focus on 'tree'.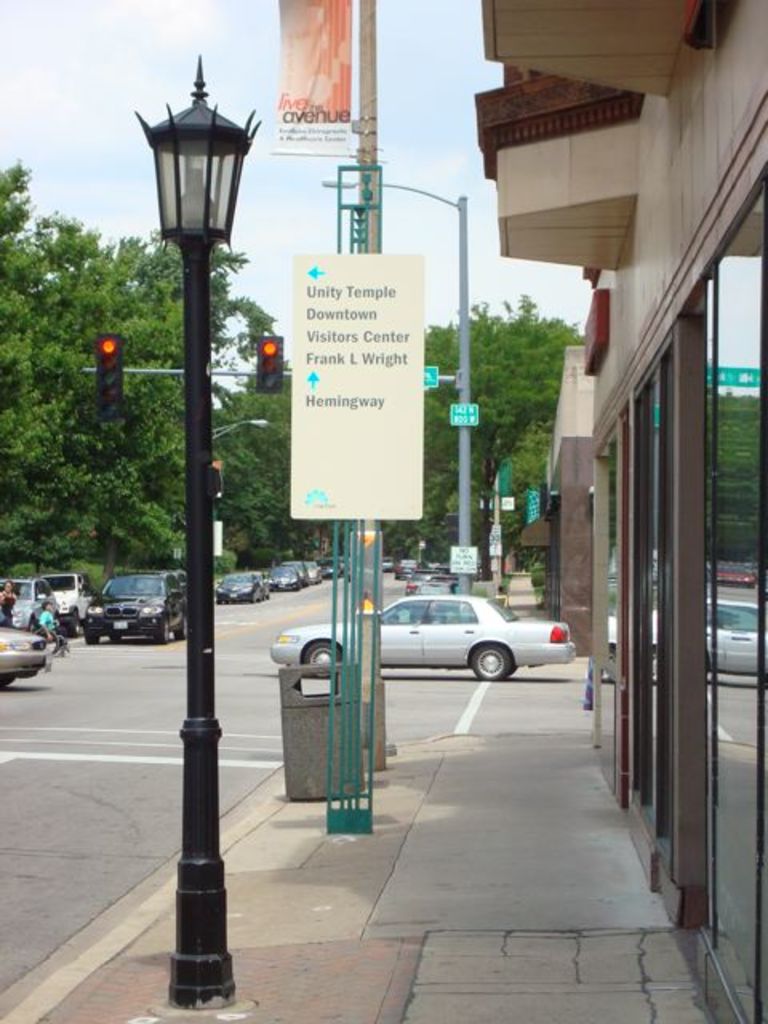
Focused at l=427, t=293, r=584, b=560.
